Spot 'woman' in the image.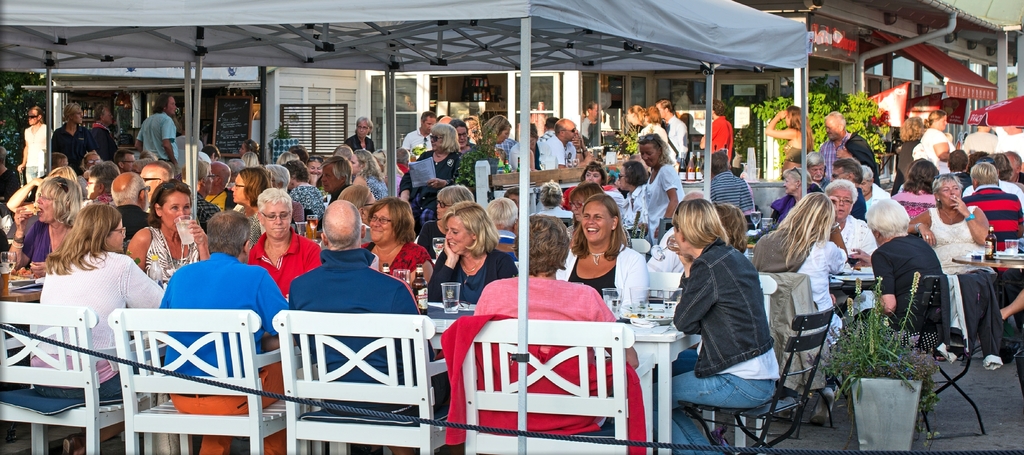
'woman' found at 564/181/636/246.
